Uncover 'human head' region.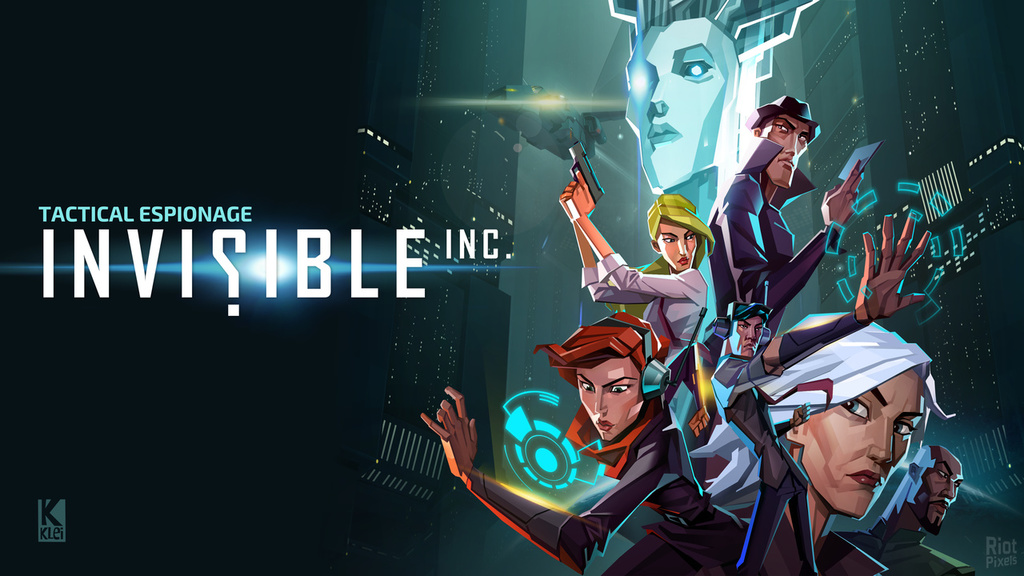
Uncovered: 642,194,714,273.
